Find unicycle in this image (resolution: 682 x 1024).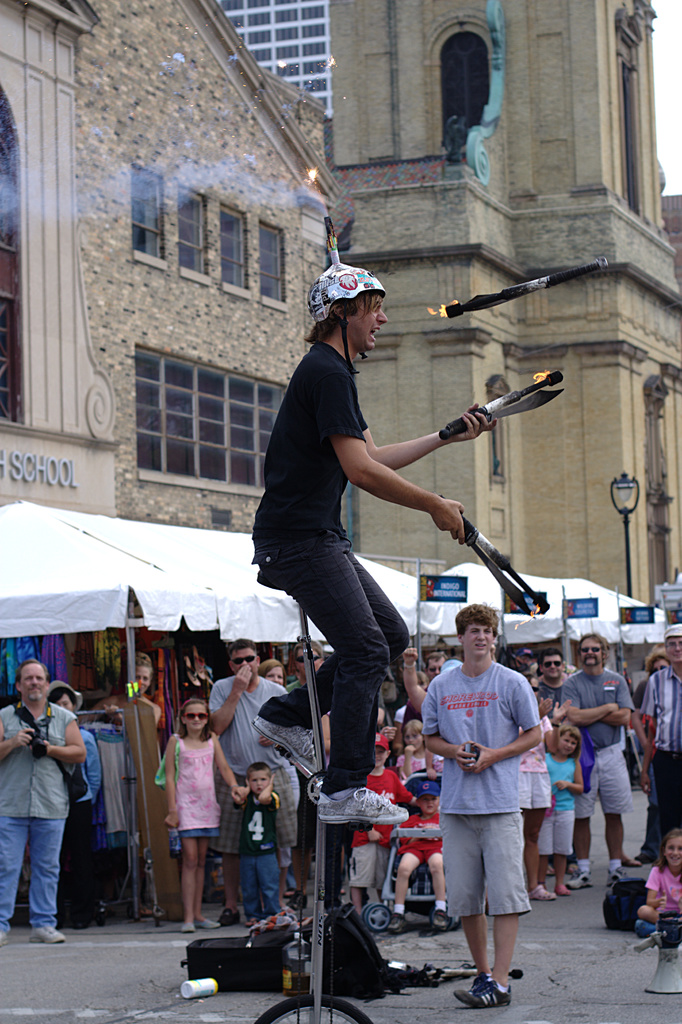
256:574:373:1023.
